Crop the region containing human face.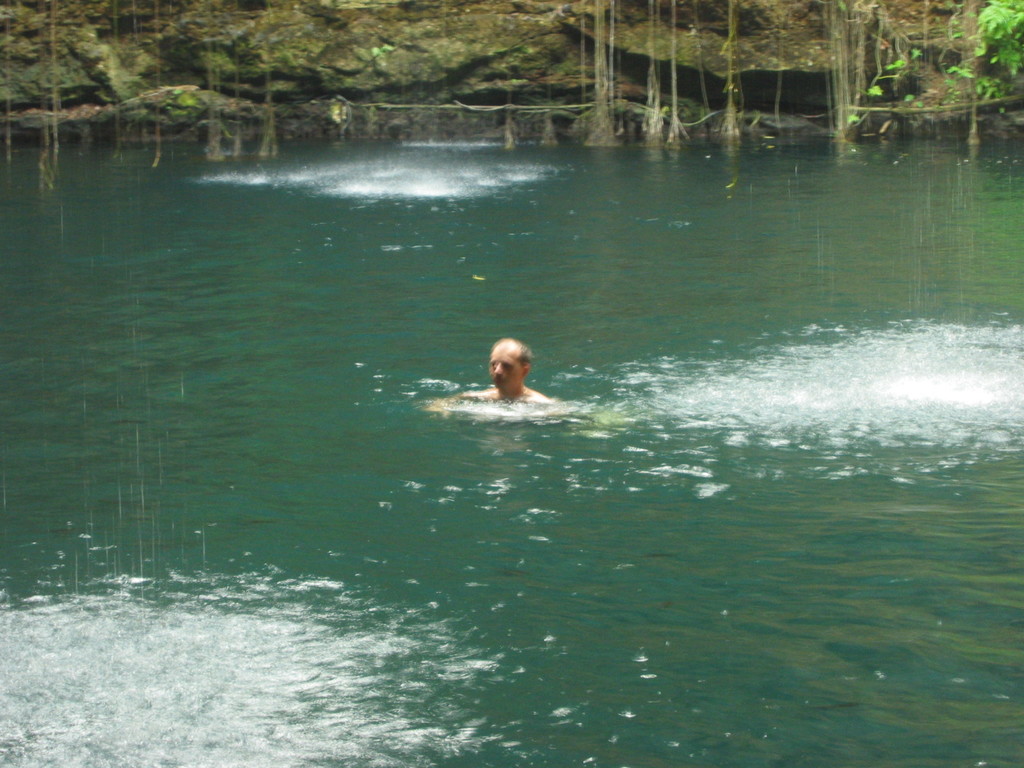
Crop region: bbox=(490, 346, 520, 390).
